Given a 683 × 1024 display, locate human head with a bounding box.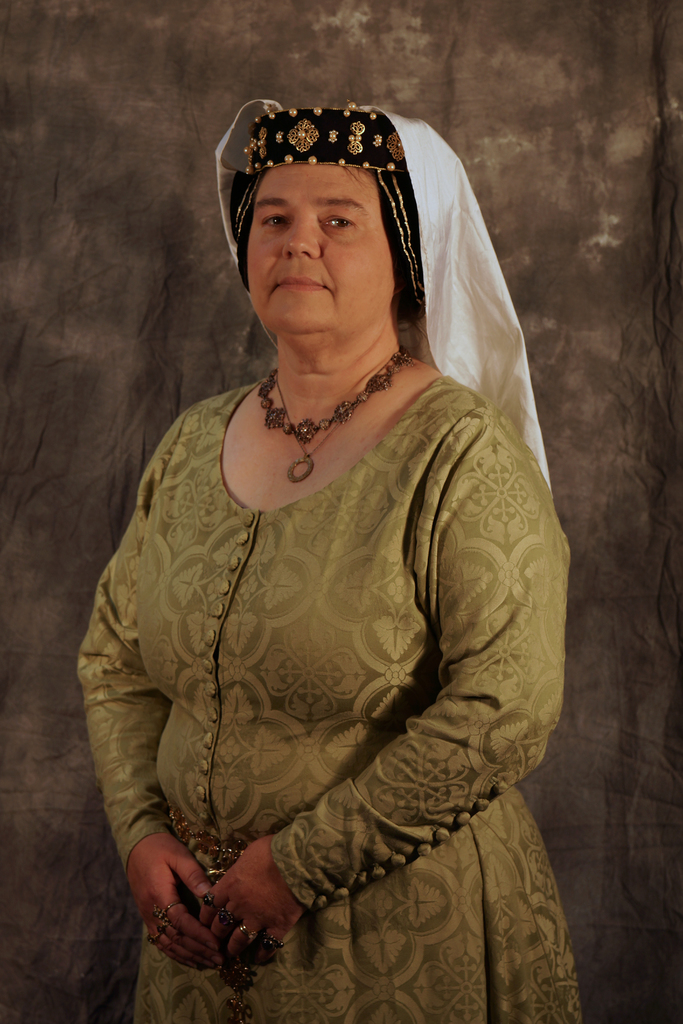
Located: (x1=226, y1=80, x2=427, y2=330).
